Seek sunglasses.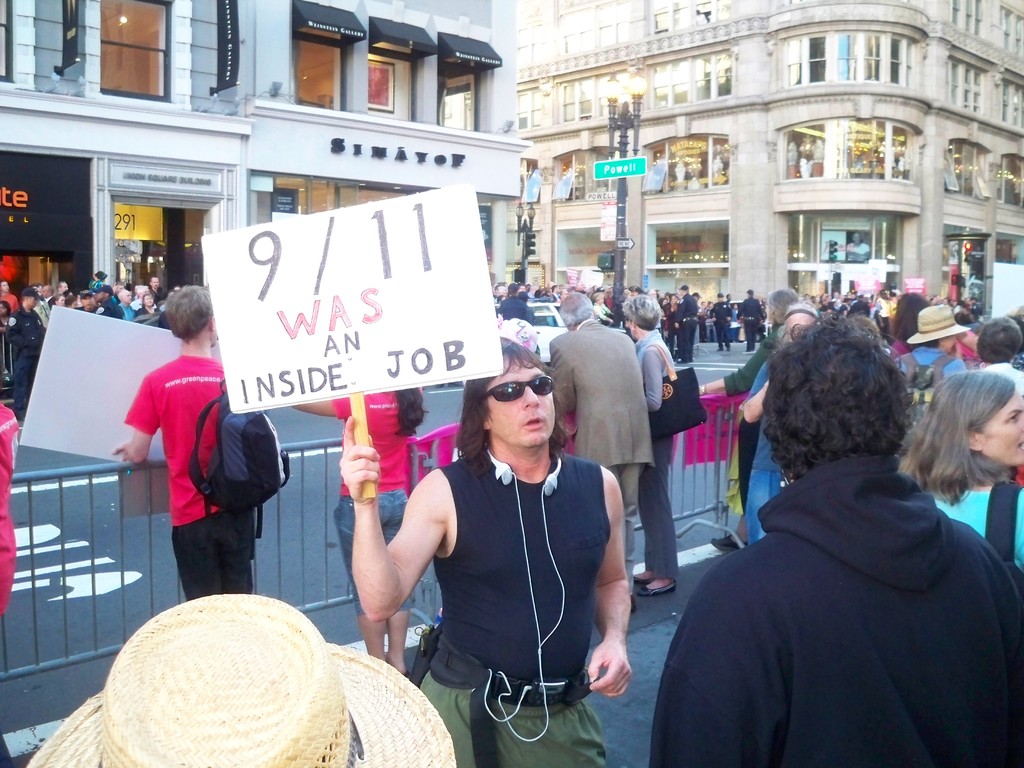
BBox(484, 373, 556, 401).
